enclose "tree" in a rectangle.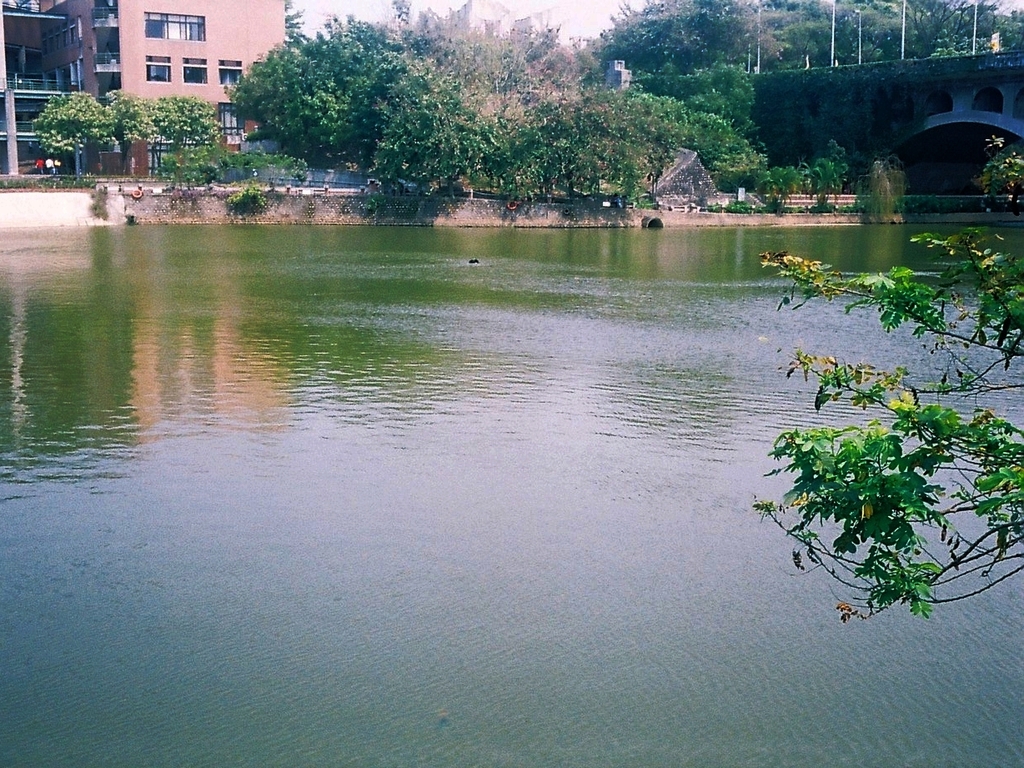
748, 141, 1023, 623.
